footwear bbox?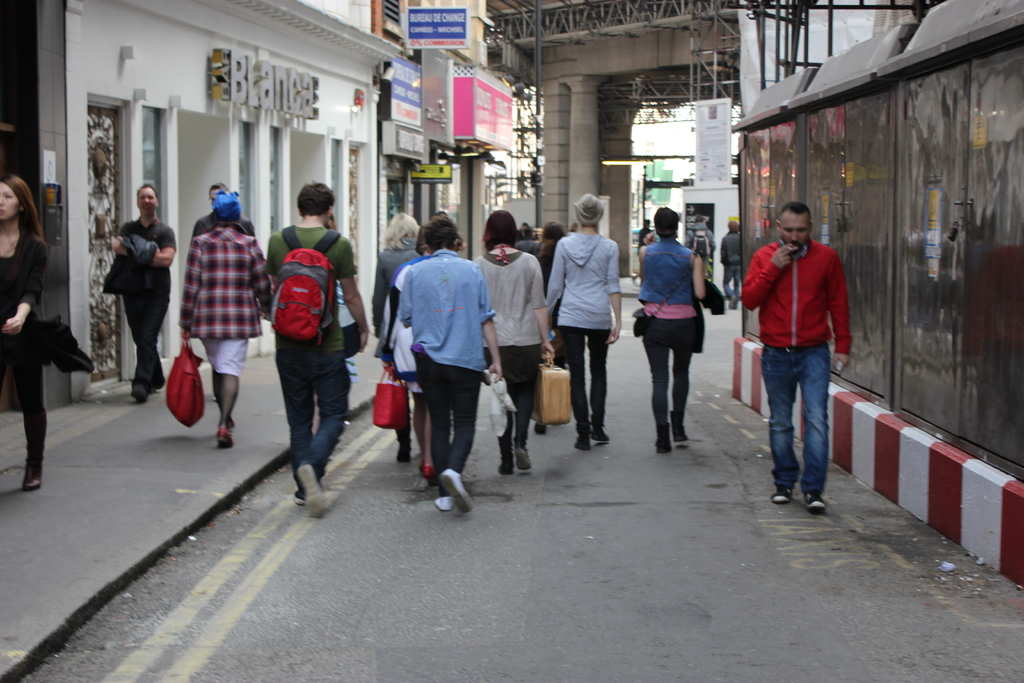
(left=651, top=425, right=672, bottom=454)
